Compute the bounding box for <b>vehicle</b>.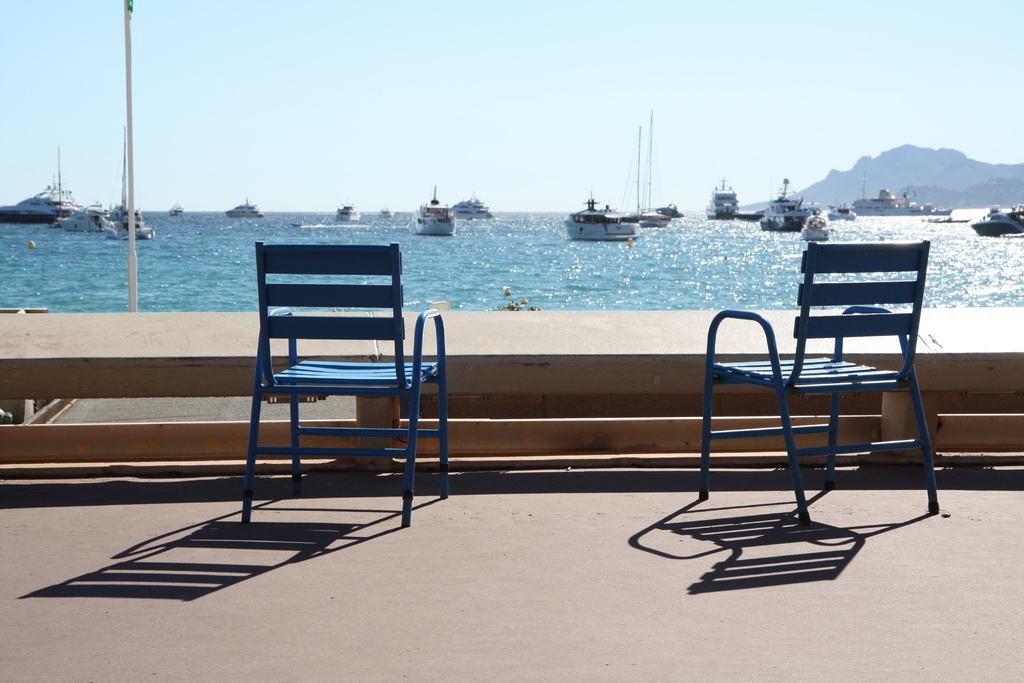
99:129:157:238.
